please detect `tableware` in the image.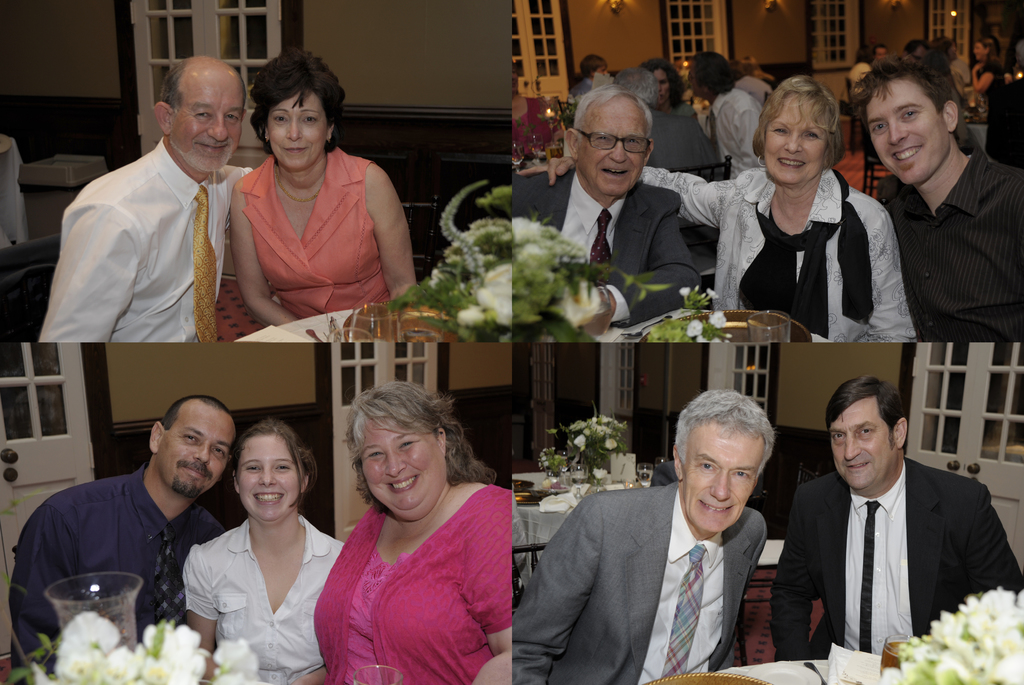
621, 316, 672, 340.
